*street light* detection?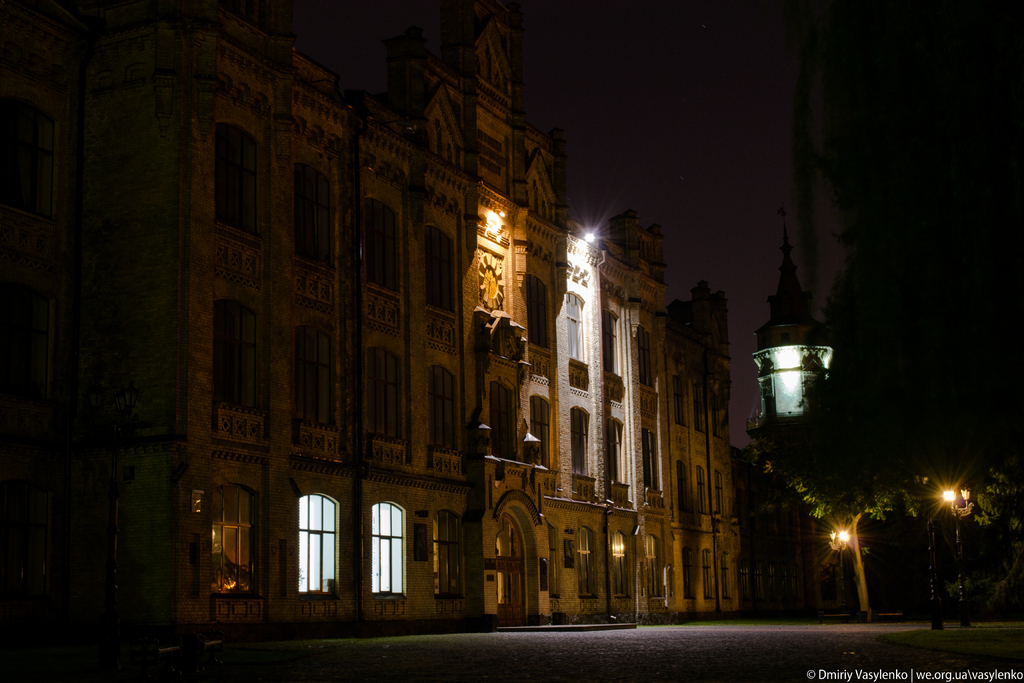
box(748, 309, 844, 476)
